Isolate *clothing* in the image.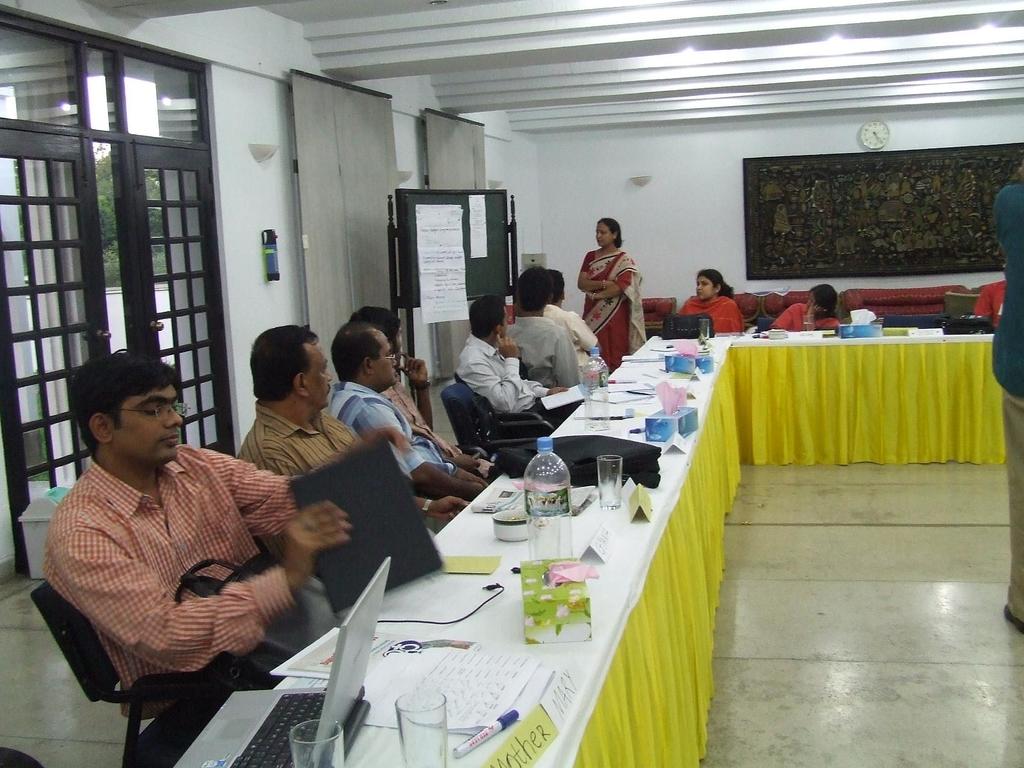
Isolated region: region(40, 390, 363, 724).
